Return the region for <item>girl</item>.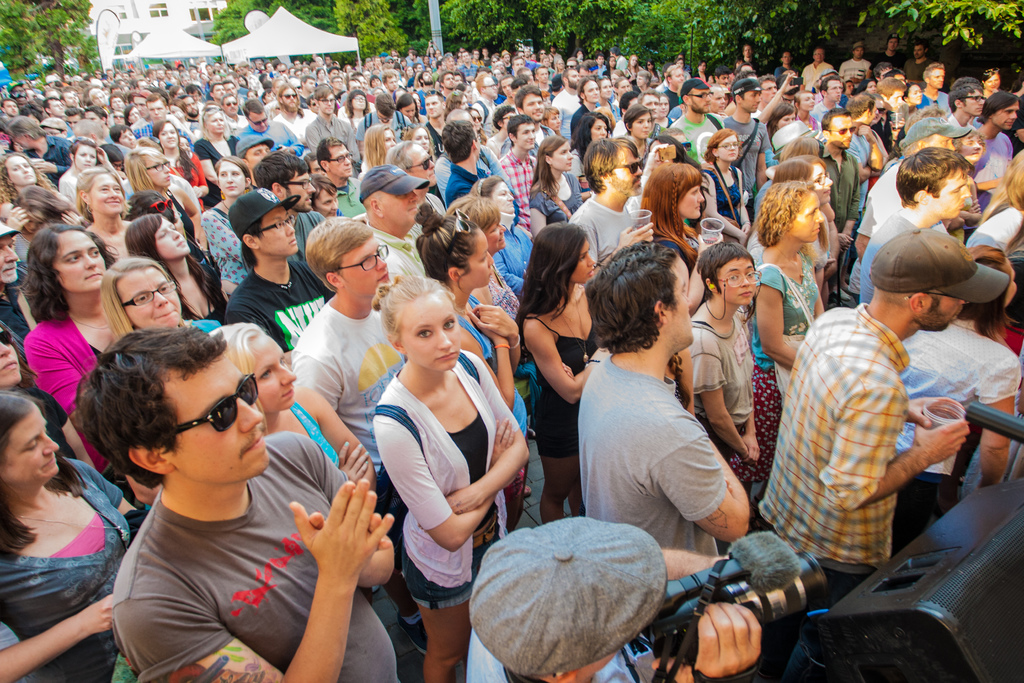
l=760, t=72, r=791, b=134.
